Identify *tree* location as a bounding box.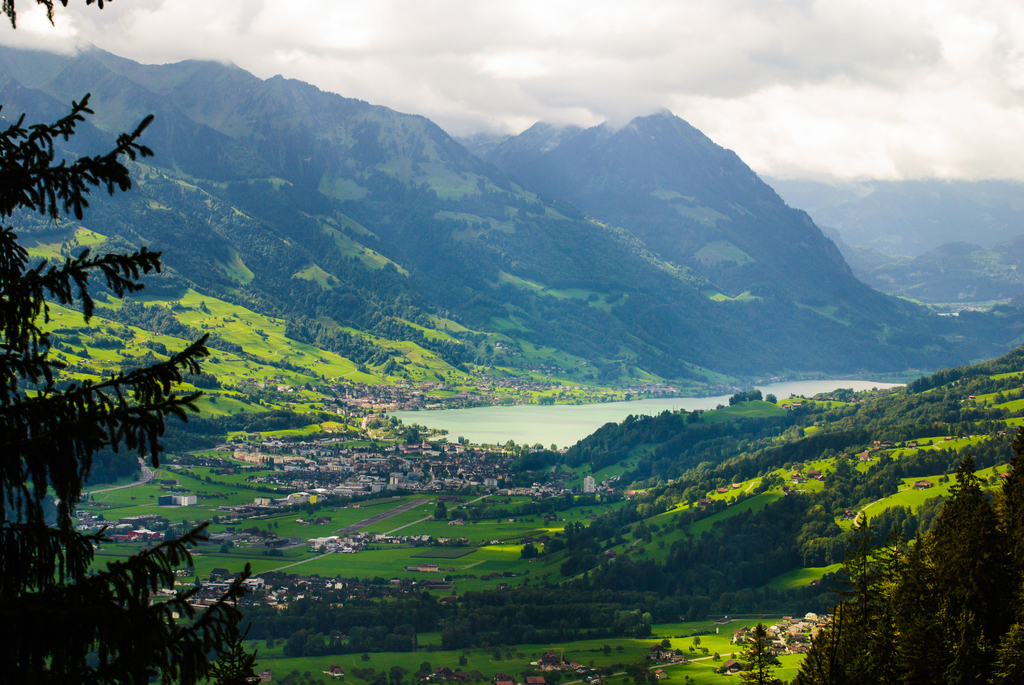
[x1=0, y1=93, x2=266, y2=683].
